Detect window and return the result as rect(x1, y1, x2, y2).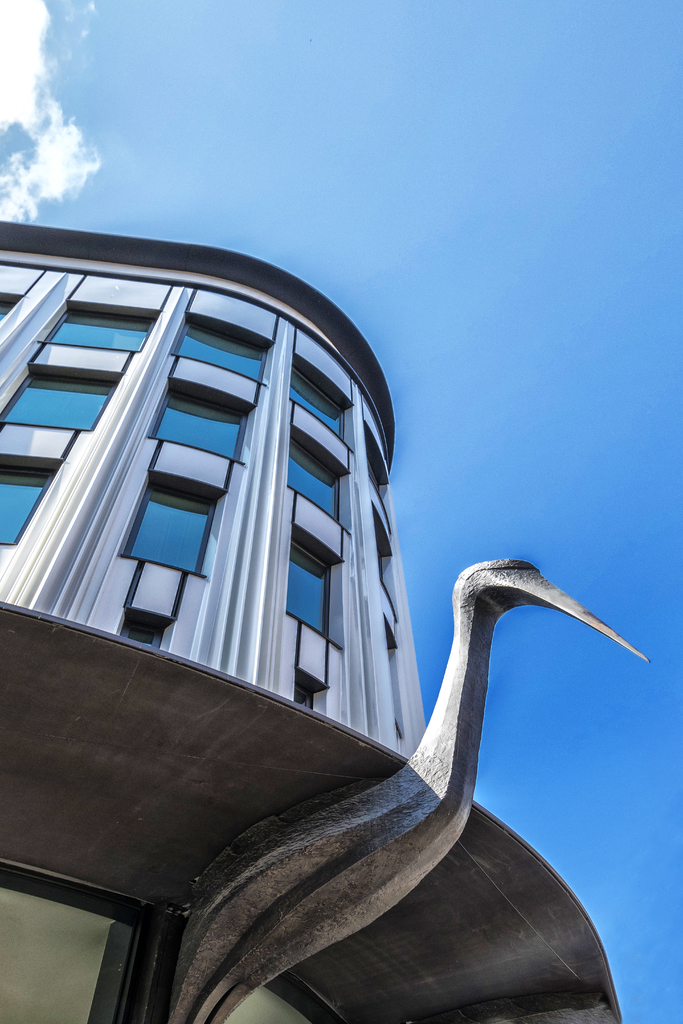
rect(0, 363, 119, 426).
